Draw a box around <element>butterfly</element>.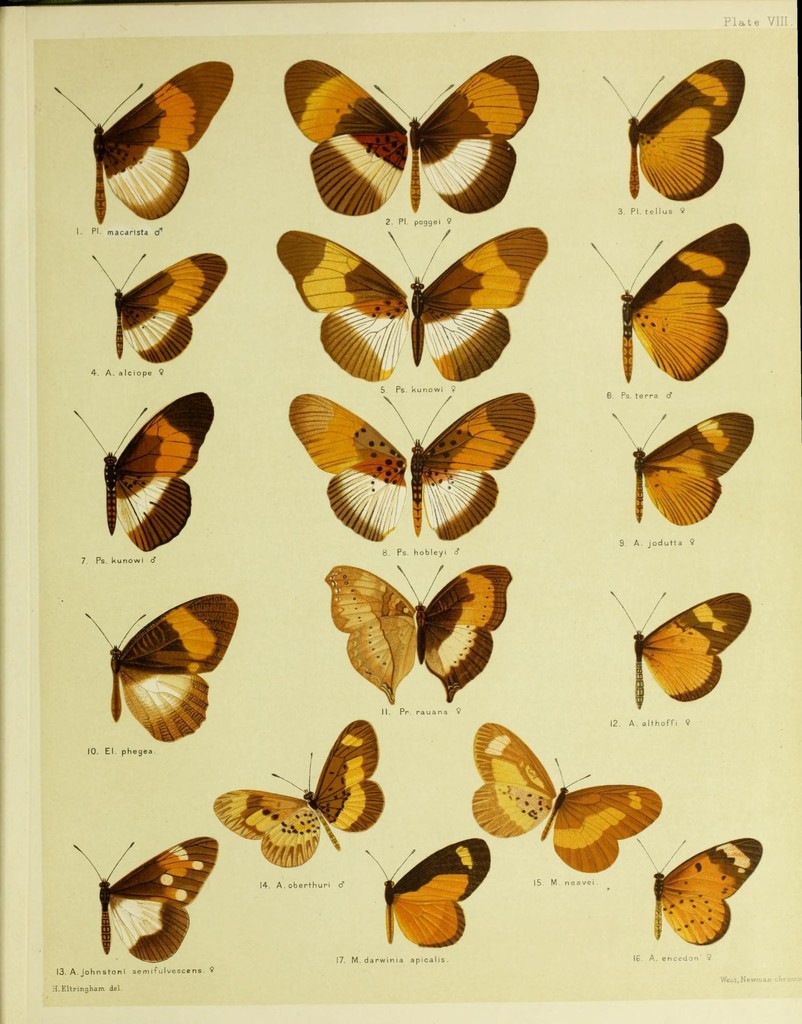
locate(88, 253, 229, 364).
